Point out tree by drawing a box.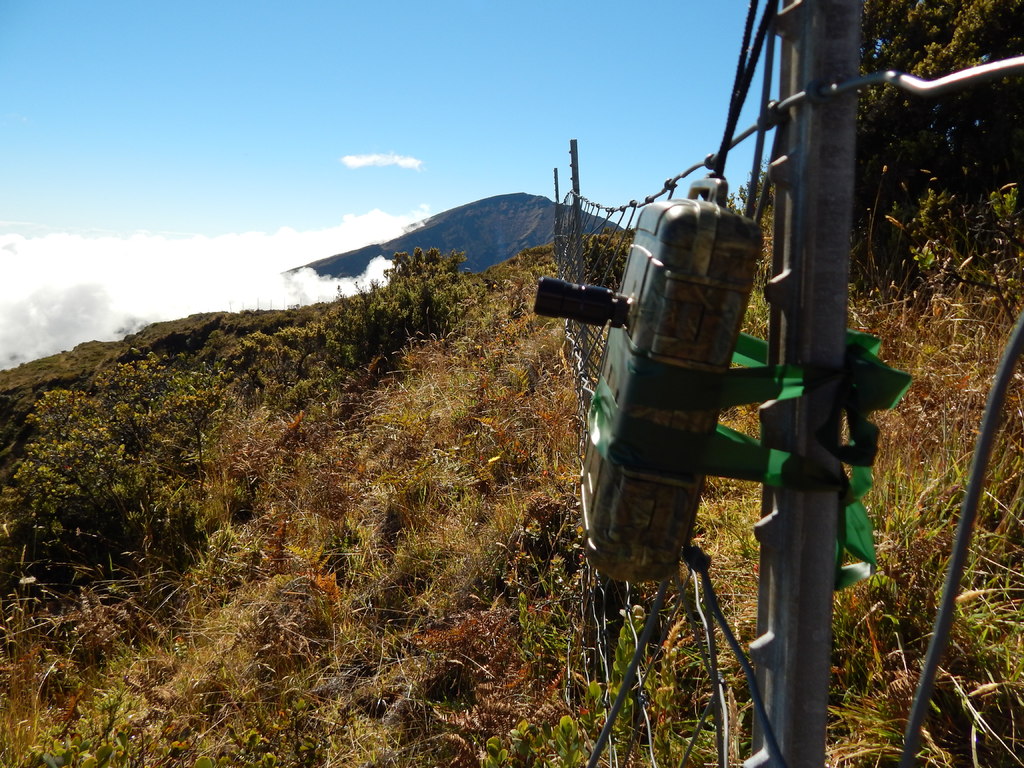
[447,250,470,270].
